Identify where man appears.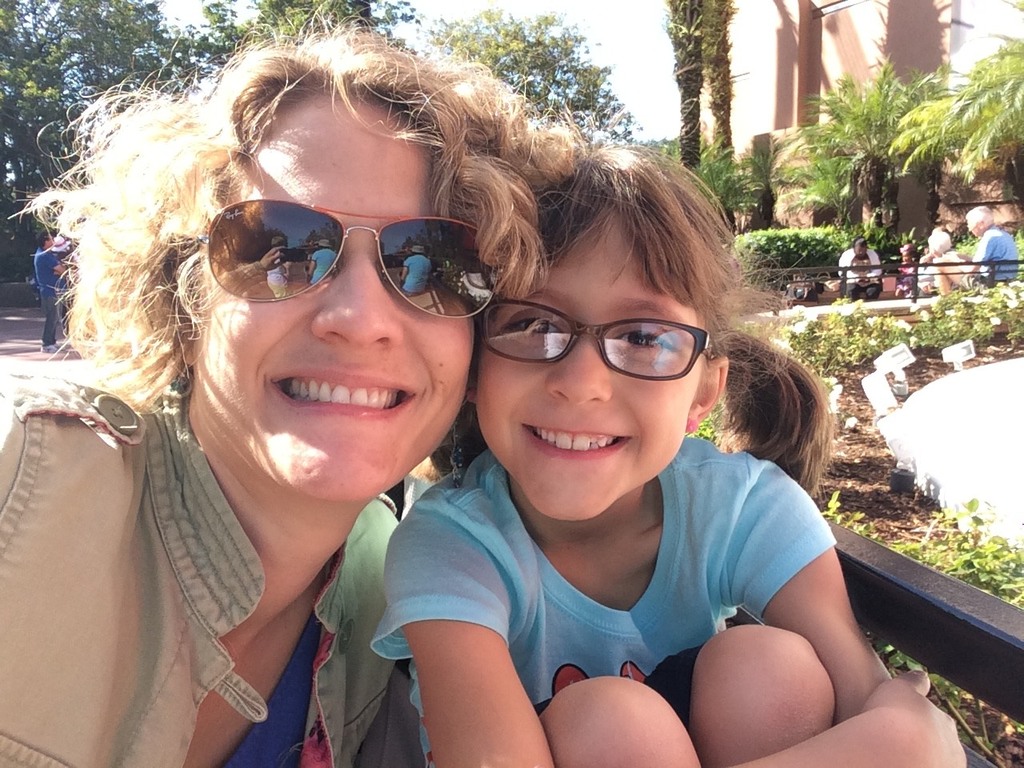
Appears at box(836, 233, 885, 298).
